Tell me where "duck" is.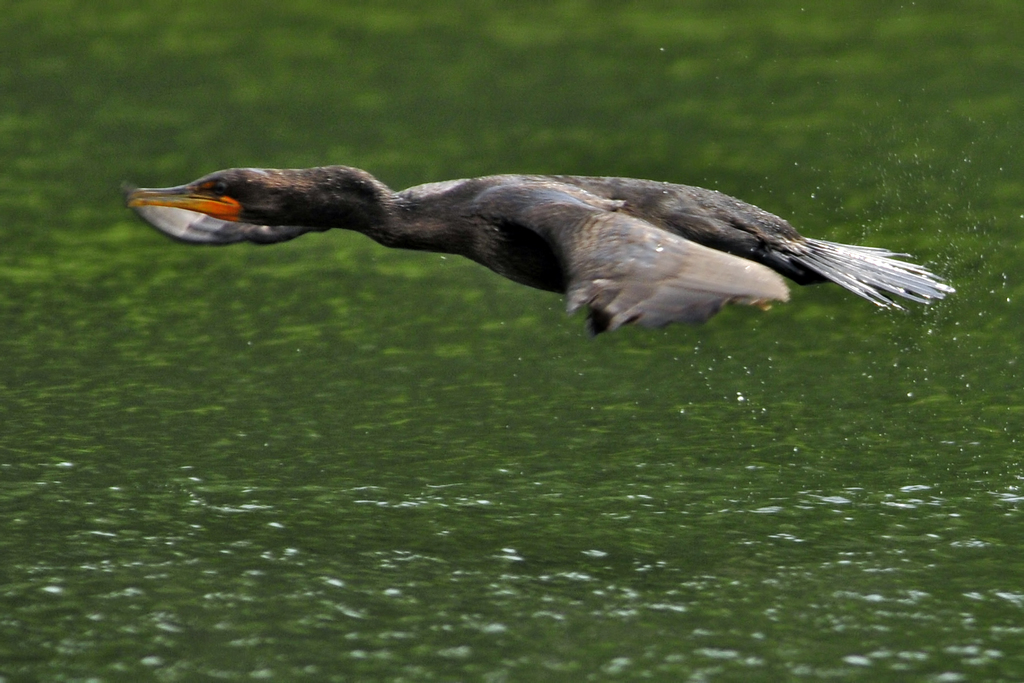
"duck" is at x1=120 y1=160 x2=966 y2=343.
